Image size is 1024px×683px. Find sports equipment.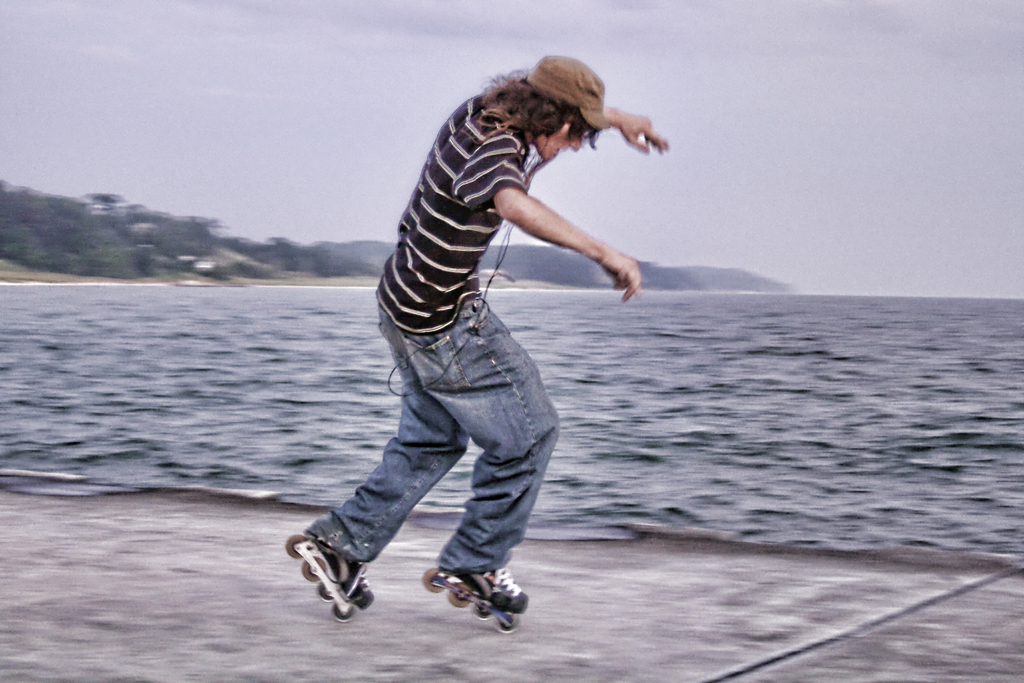
{"x1": 283, "y1": 536, "x2": 376, "y2": 626}.
